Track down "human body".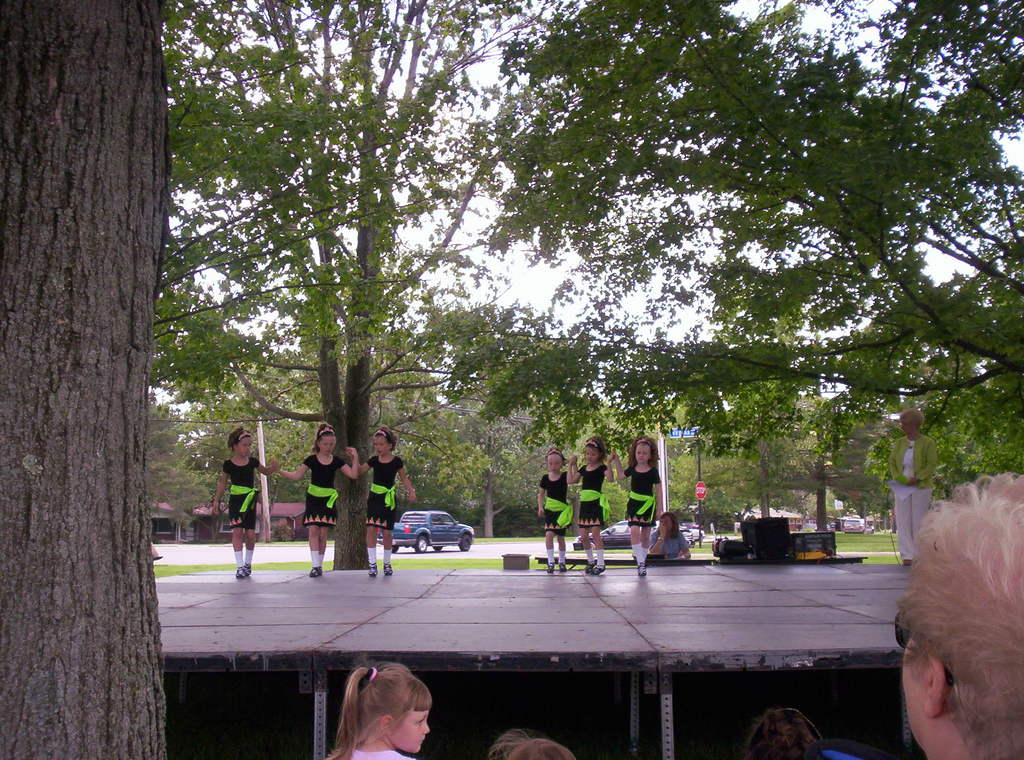
Tracked to box(271, 451, 357, 578).
